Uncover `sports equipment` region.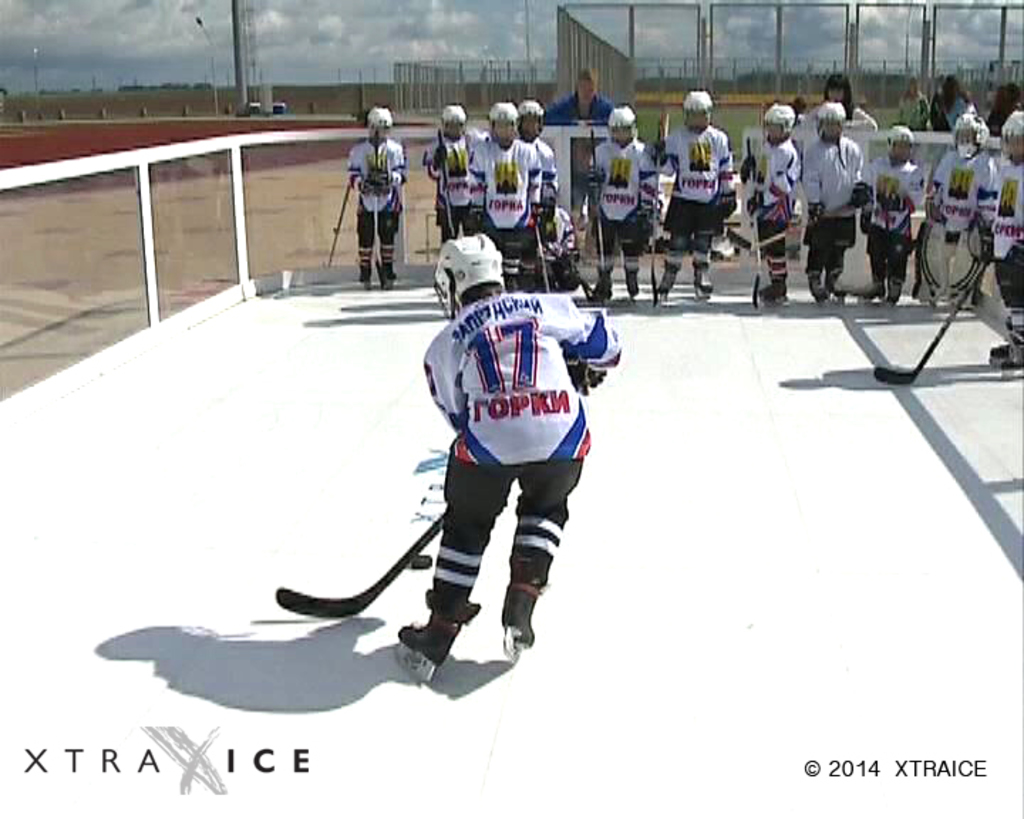
Uncovered: pyautogui.locateOnScreen(875, 259, 987, 381).
